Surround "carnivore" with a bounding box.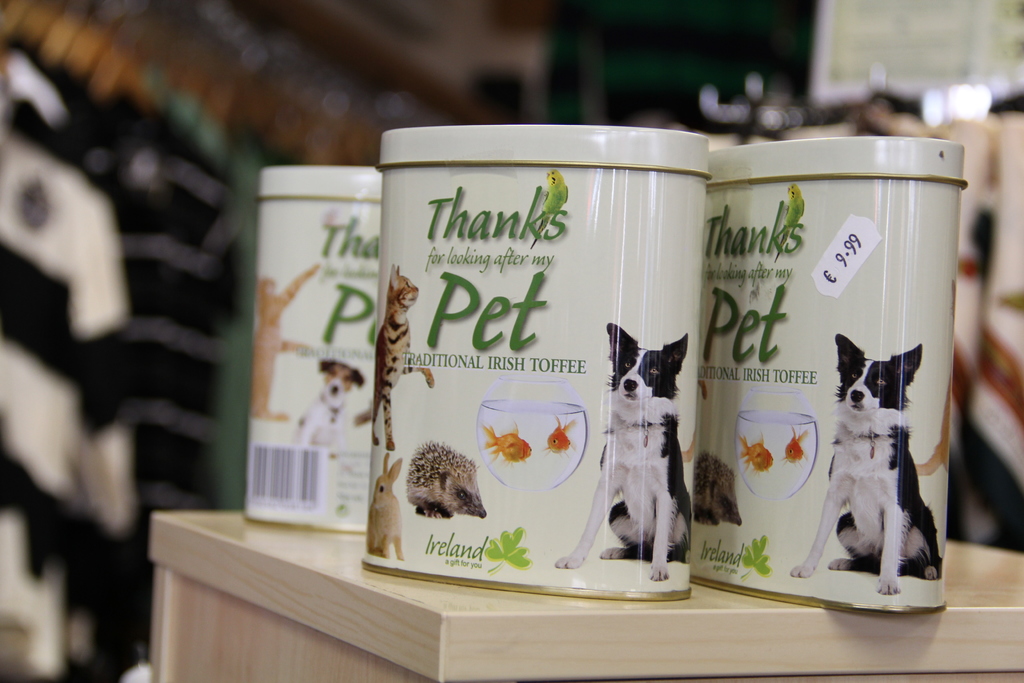
<bbox>291, 361, 365, 454</bbox>.
